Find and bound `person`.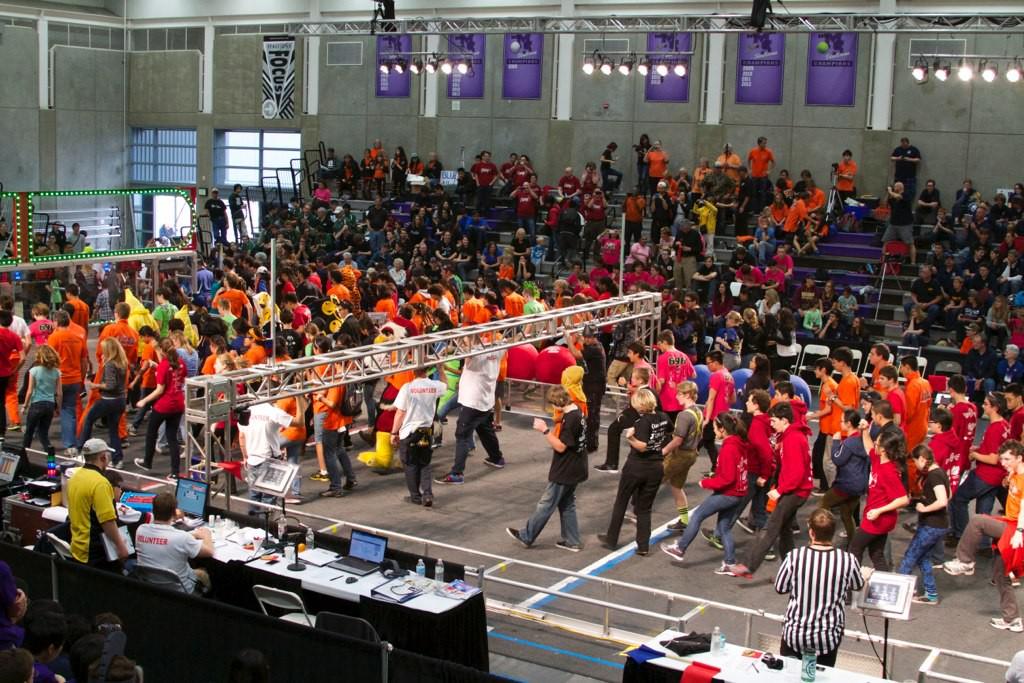
Bound: [1001,231,1017,248].
